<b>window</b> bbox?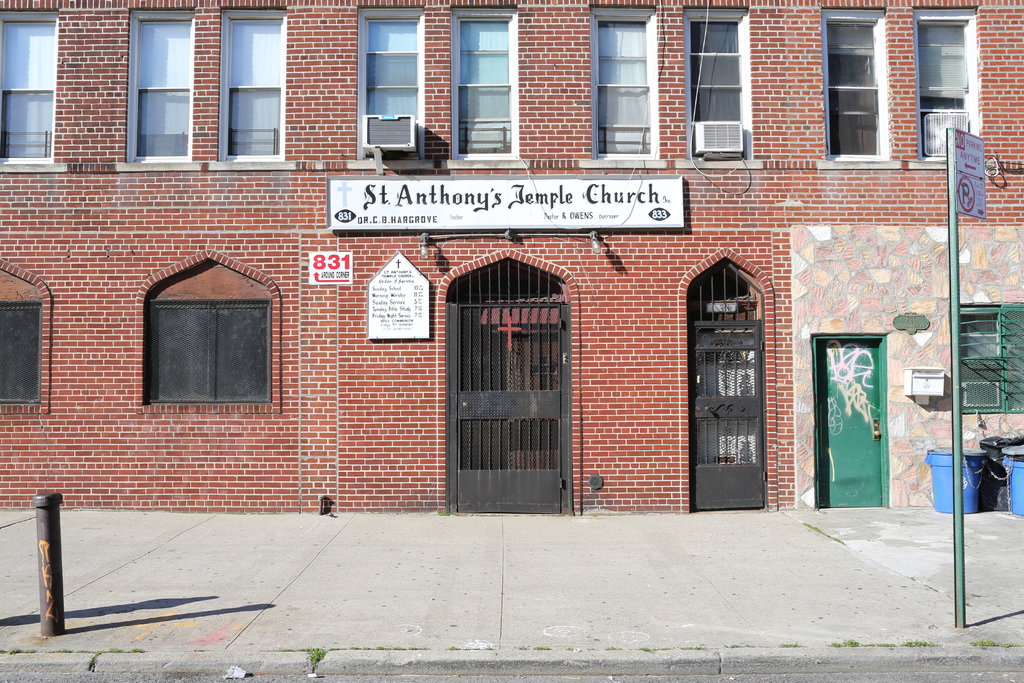
region(815, 4, 890, 160)
